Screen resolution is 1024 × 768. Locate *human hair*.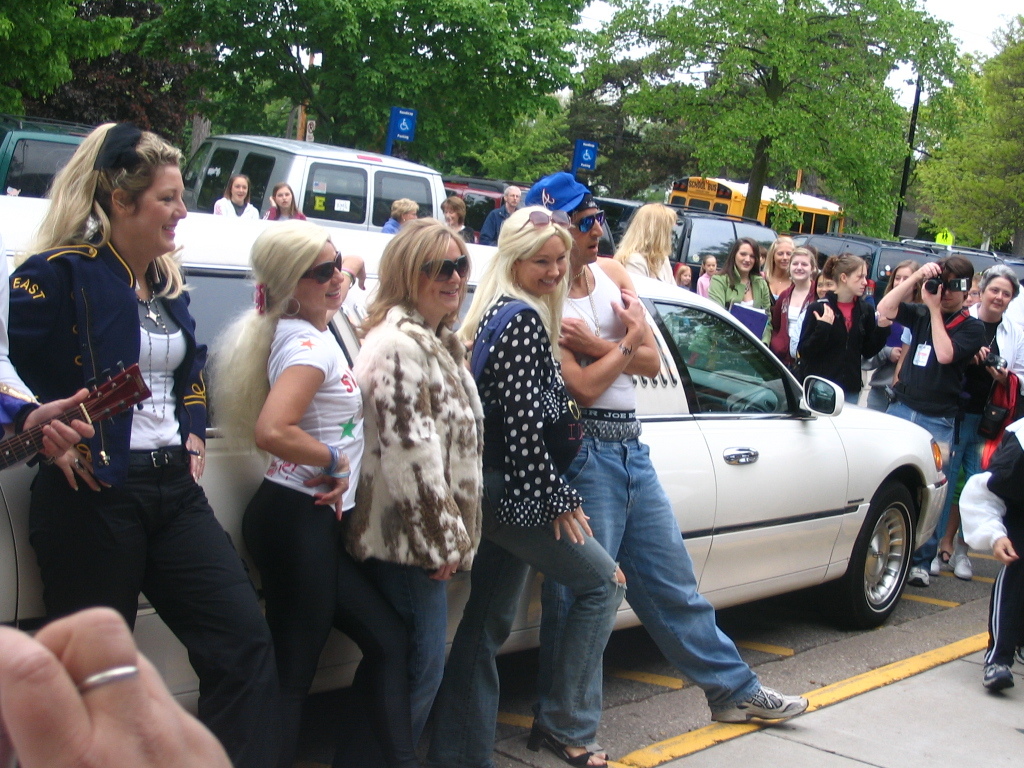
rect(785, 246, 819, 276).
